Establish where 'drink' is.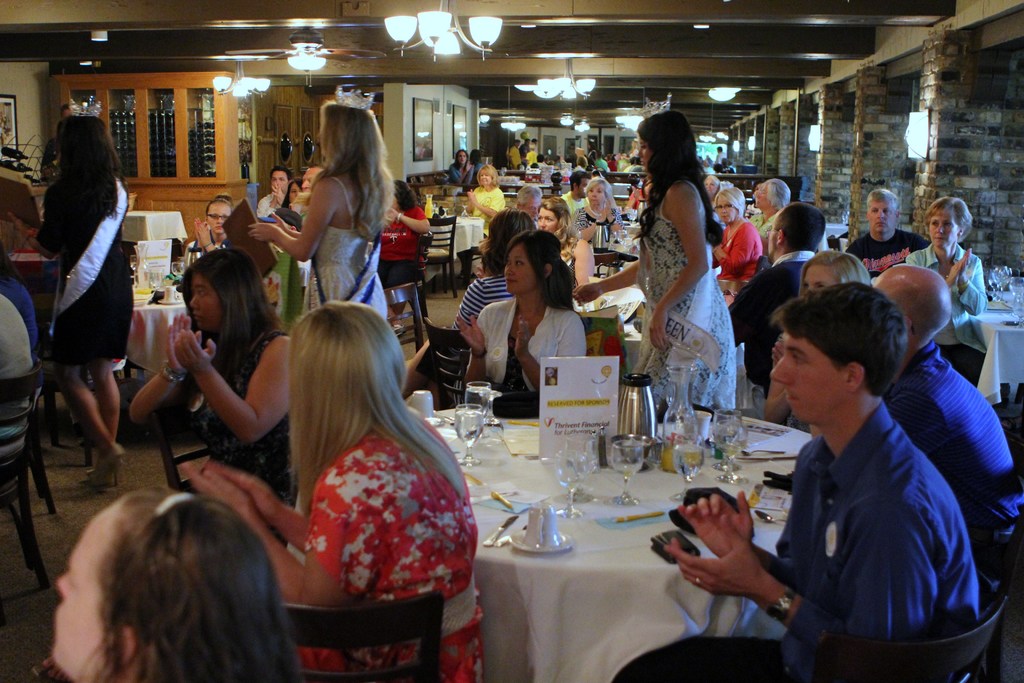
Established at {"x1": 717, "y1": 441, "x2": 741, "y2": 456}.
